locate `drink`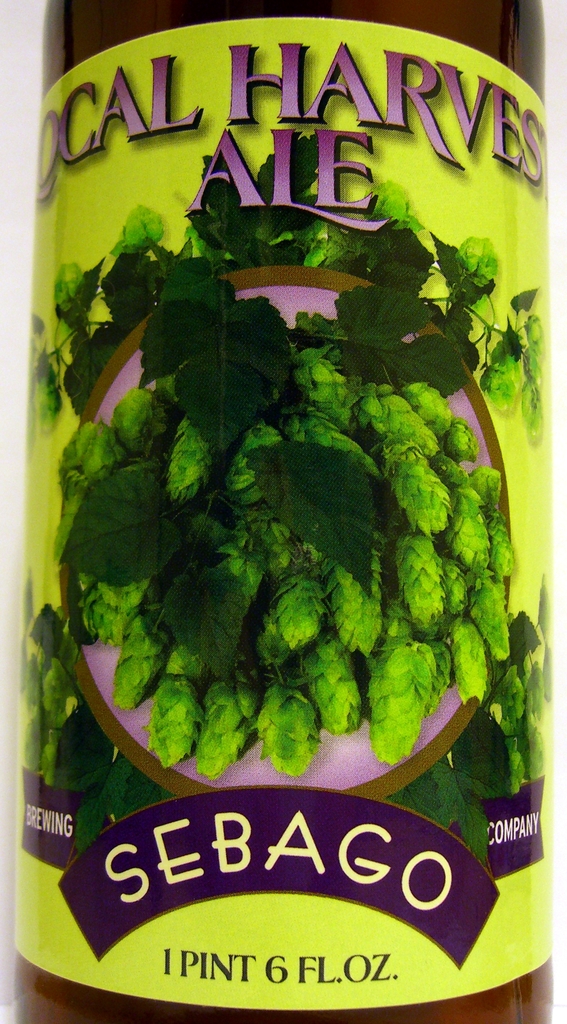
{"left": 0, "top": 0, "right": 566, "bottom": 1023}
